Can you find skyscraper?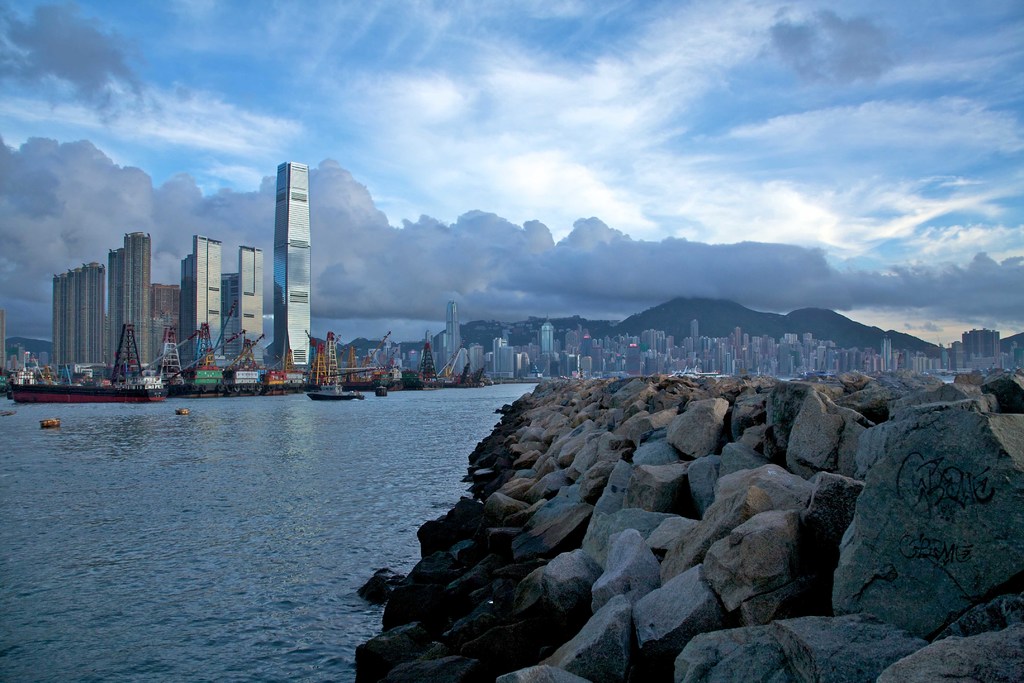
Yes, bounding box: l=744, t=340, r=760, b=390.
